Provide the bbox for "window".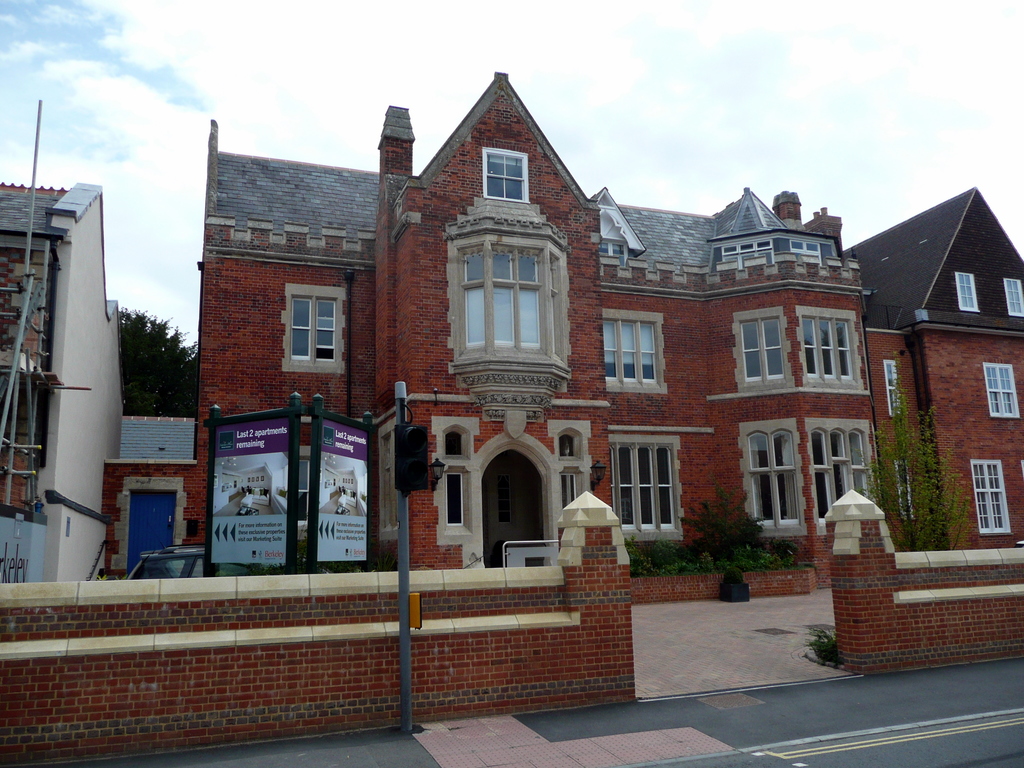
x1=279 y1=285 x2=351 y2=374.
